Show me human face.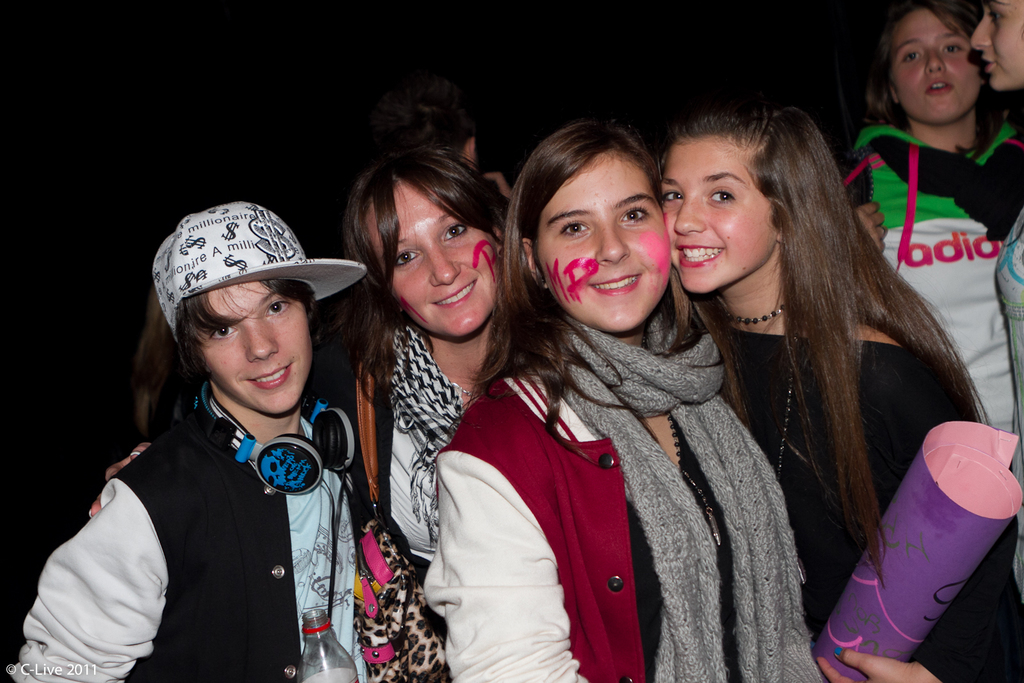
human face is here: 970 0 1023 88.
